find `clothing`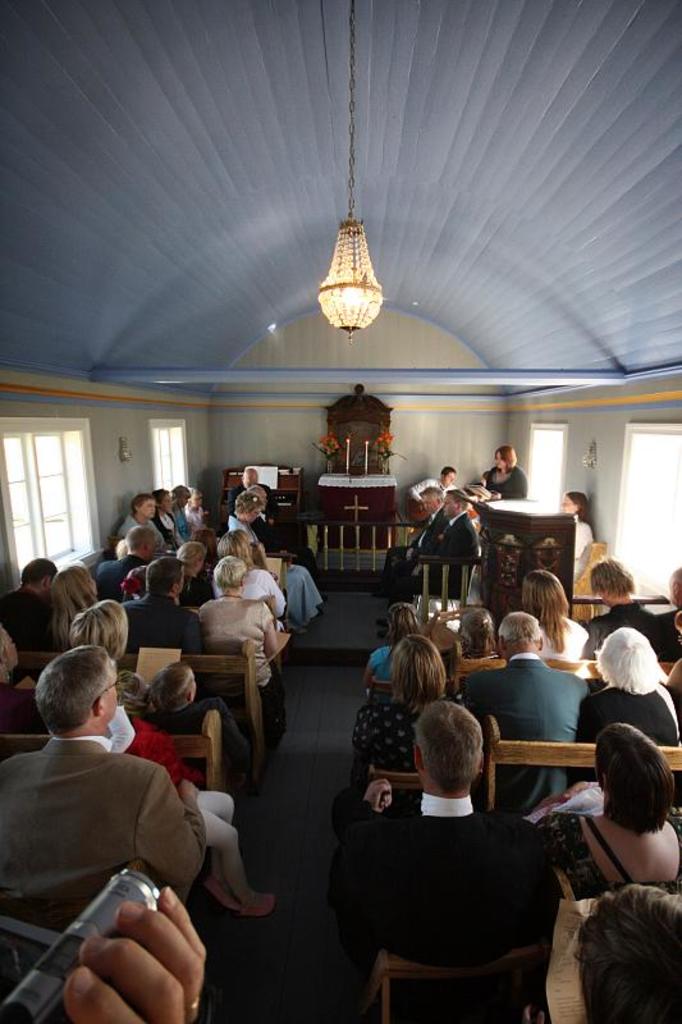
x1=0 y1=742 x2=206 y2=982
